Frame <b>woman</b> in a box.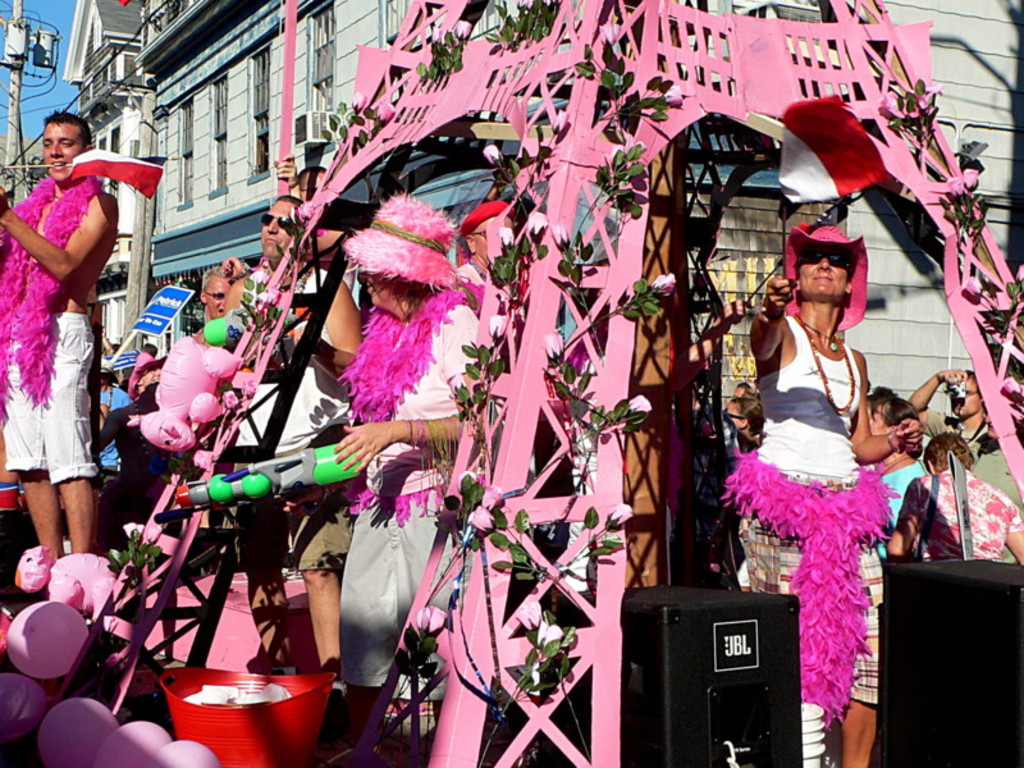
region(731, 212, 905, 759).
